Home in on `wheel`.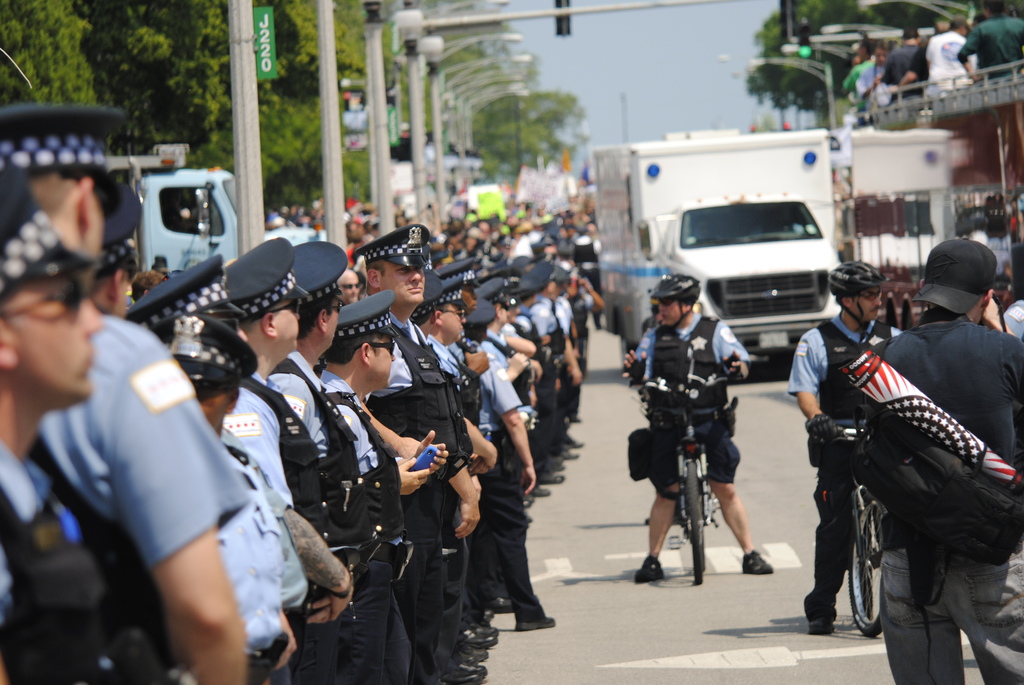
Homed in at 685, 462, 703, 587.
